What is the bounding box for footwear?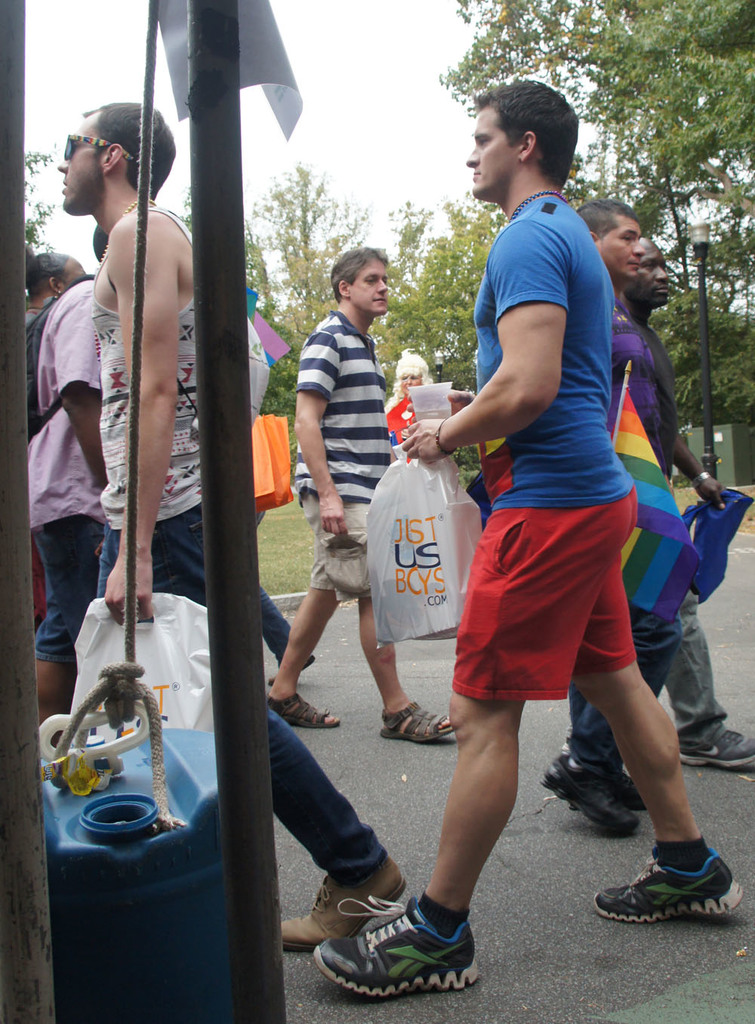
[left=593, top=849, right=743, bottom=926].
